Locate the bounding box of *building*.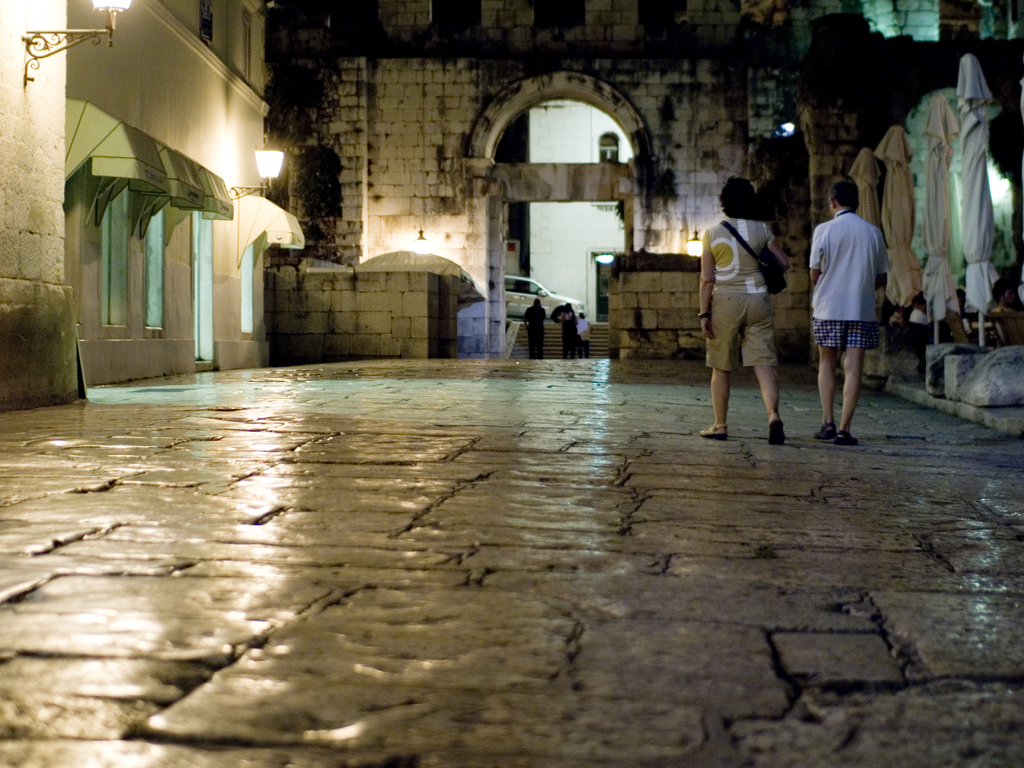
Bounding box: [0, 0, 300, 412].
